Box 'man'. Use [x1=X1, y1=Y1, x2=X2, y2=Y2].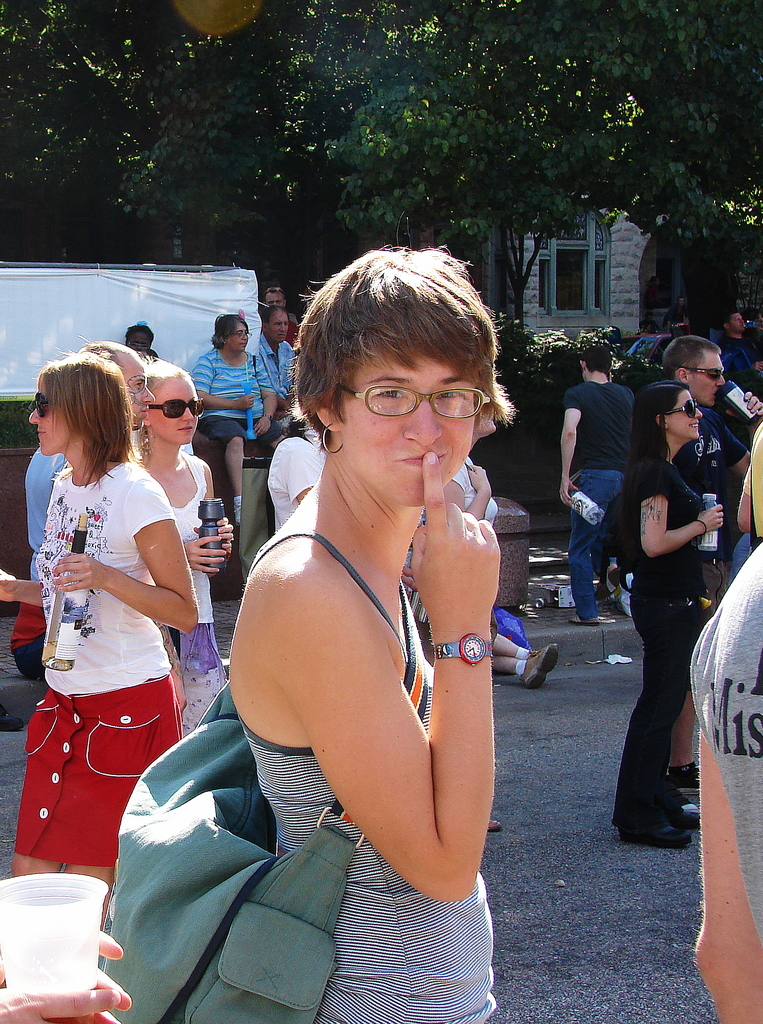
[x1=264, y1=286, x2=299, y2=325].
